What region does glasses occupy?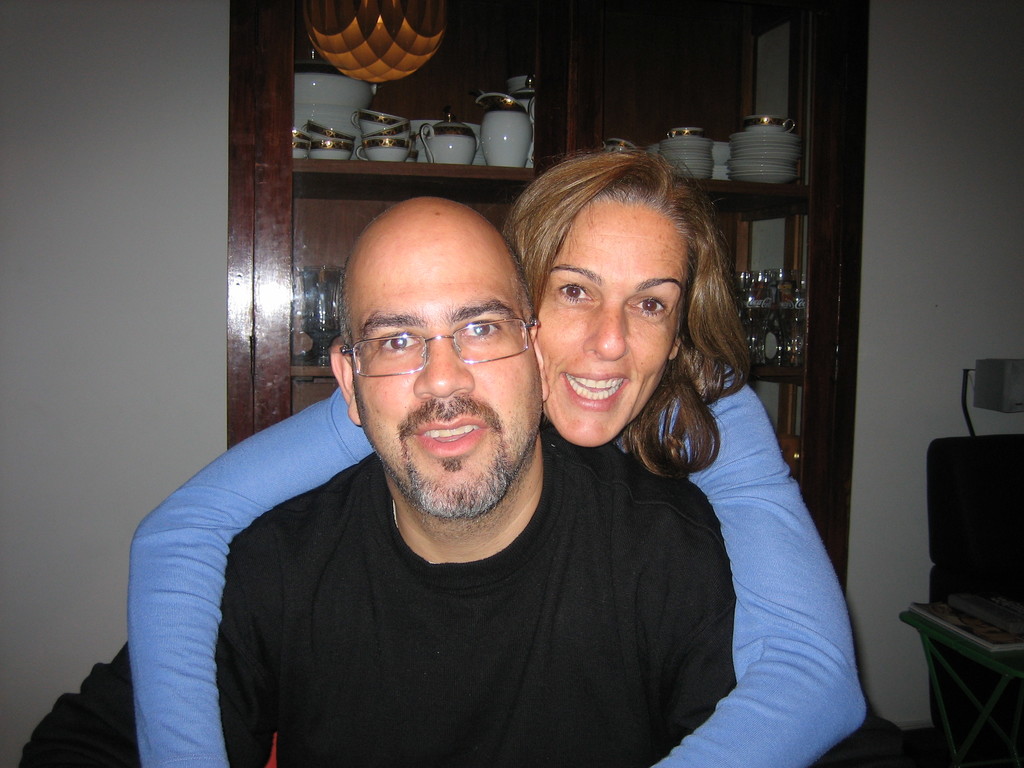
pyautogui.locateOnScreen(337, 300, 534, 383).
